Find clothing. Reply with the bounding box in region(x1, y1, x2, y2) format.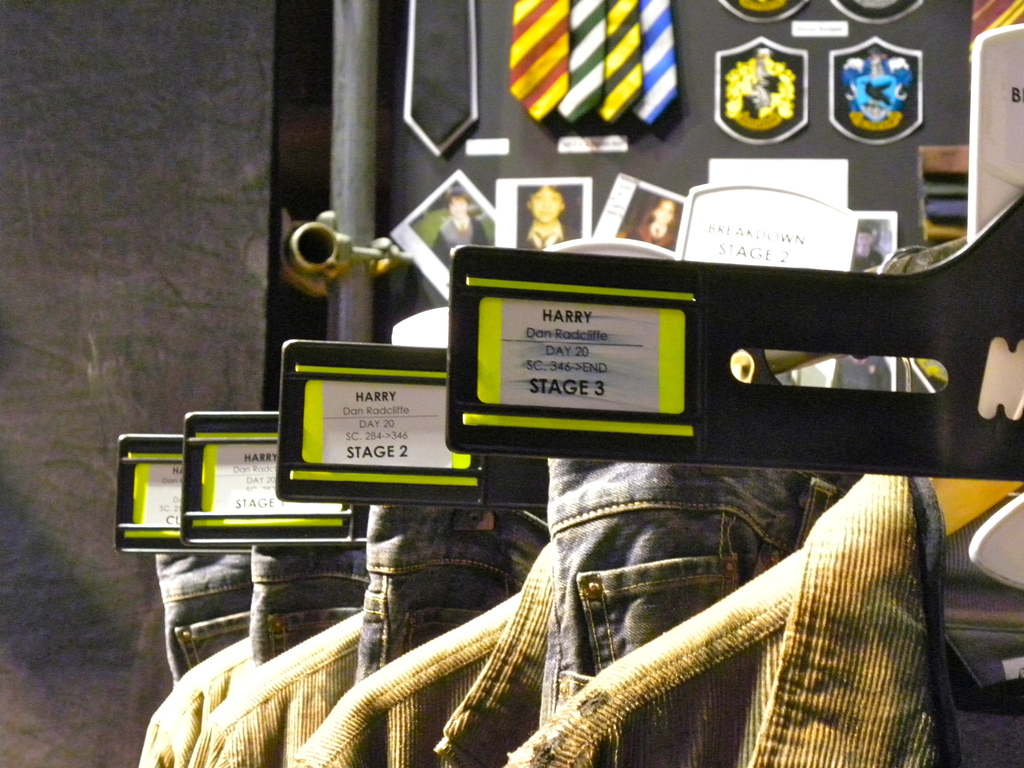
region(242, 534, 369, 676).
